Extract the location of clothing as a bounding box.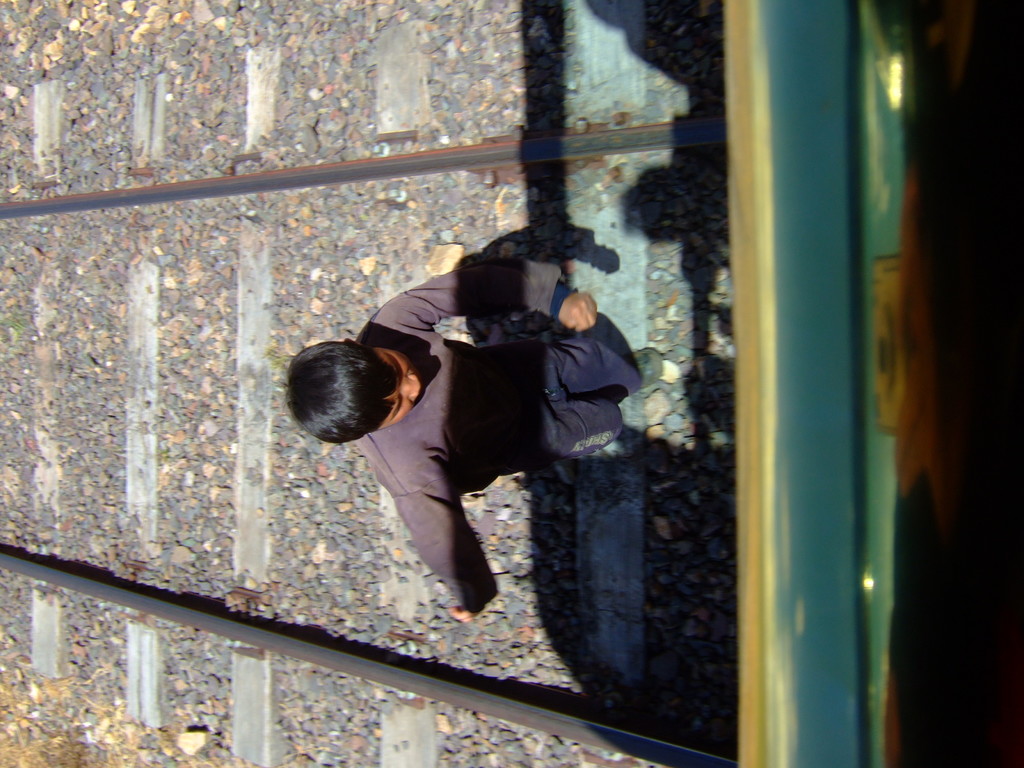
(348,256,641,616).
